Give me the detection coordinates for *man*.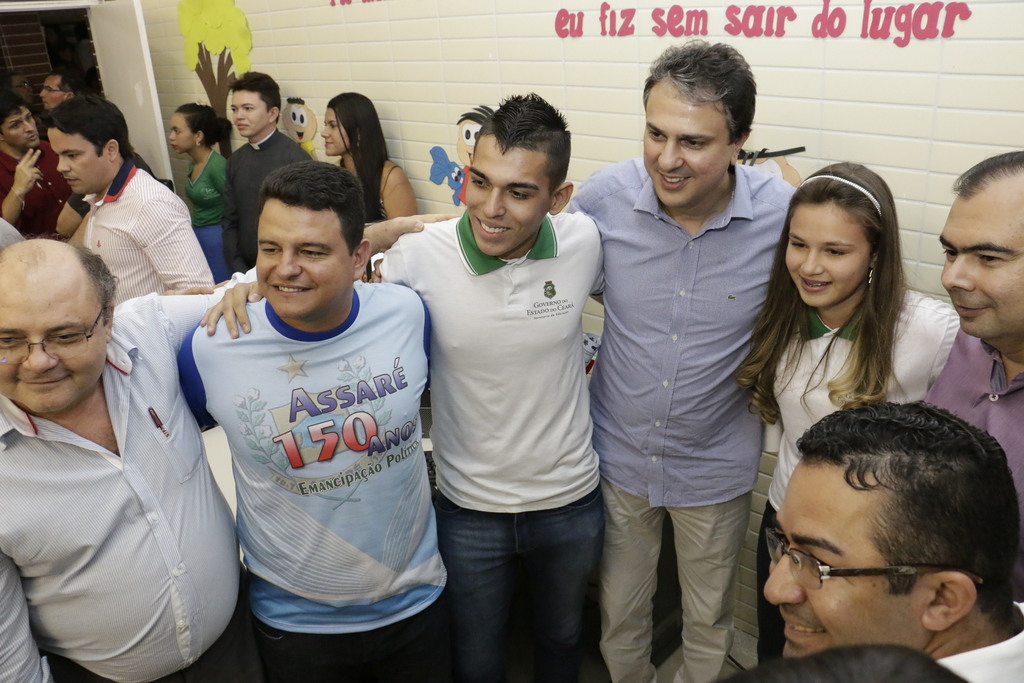
x1=767, y1=388, x2=1023, y2=682.
